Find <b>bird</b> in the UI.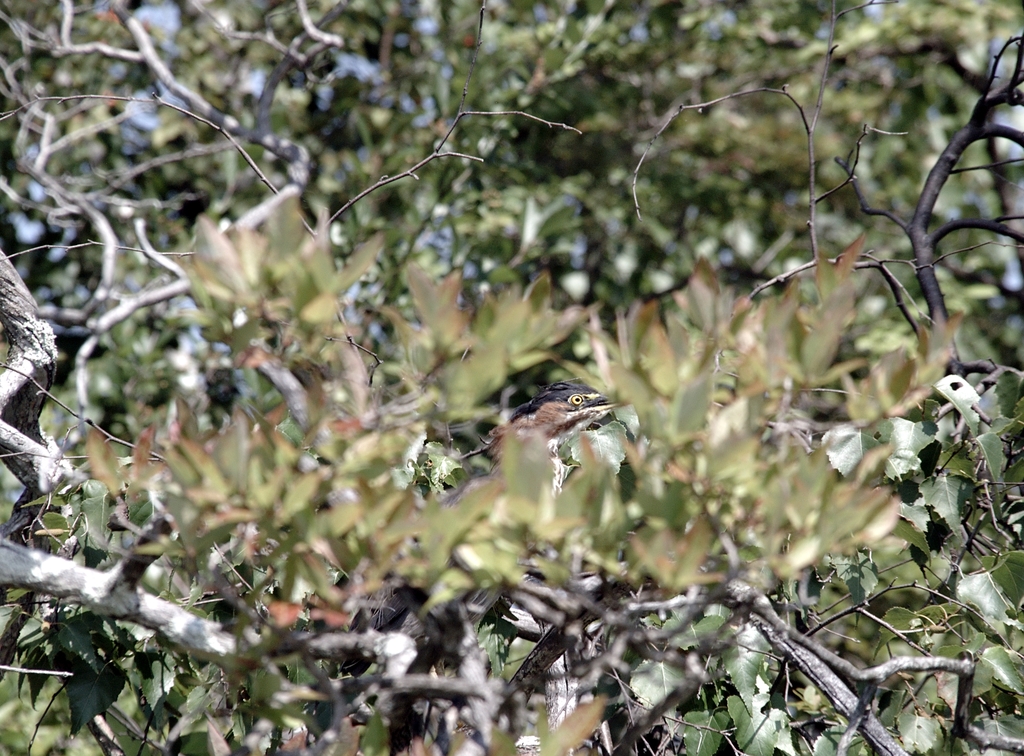
UI element at bbox=[473, 384, 616, 452].
